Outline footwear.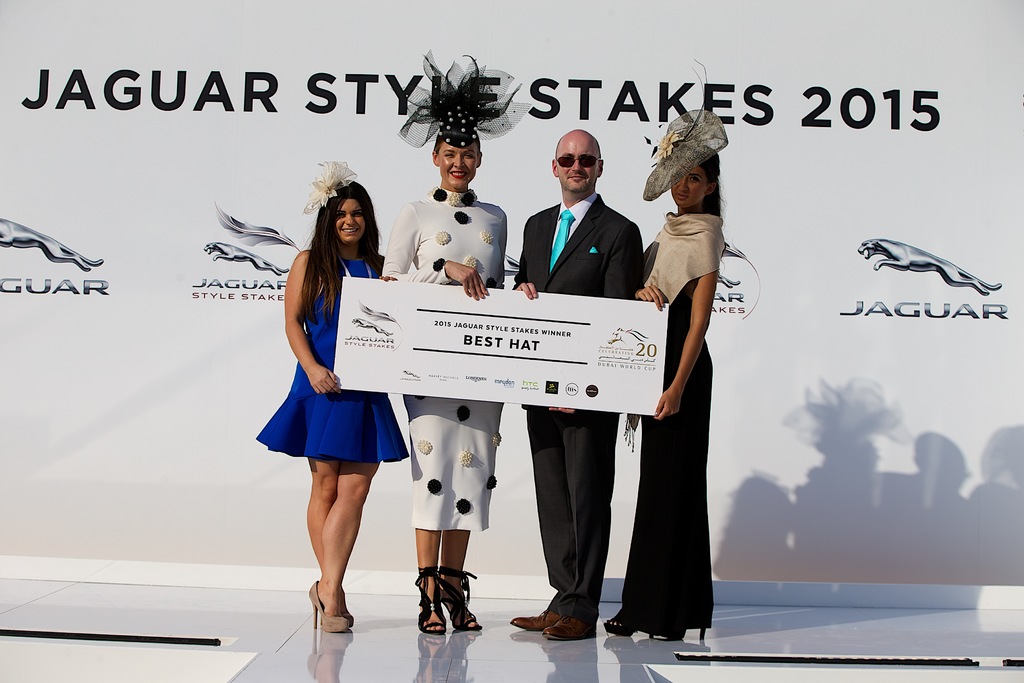
Outline: (left=434, top=563, right=483, bottom=630).
